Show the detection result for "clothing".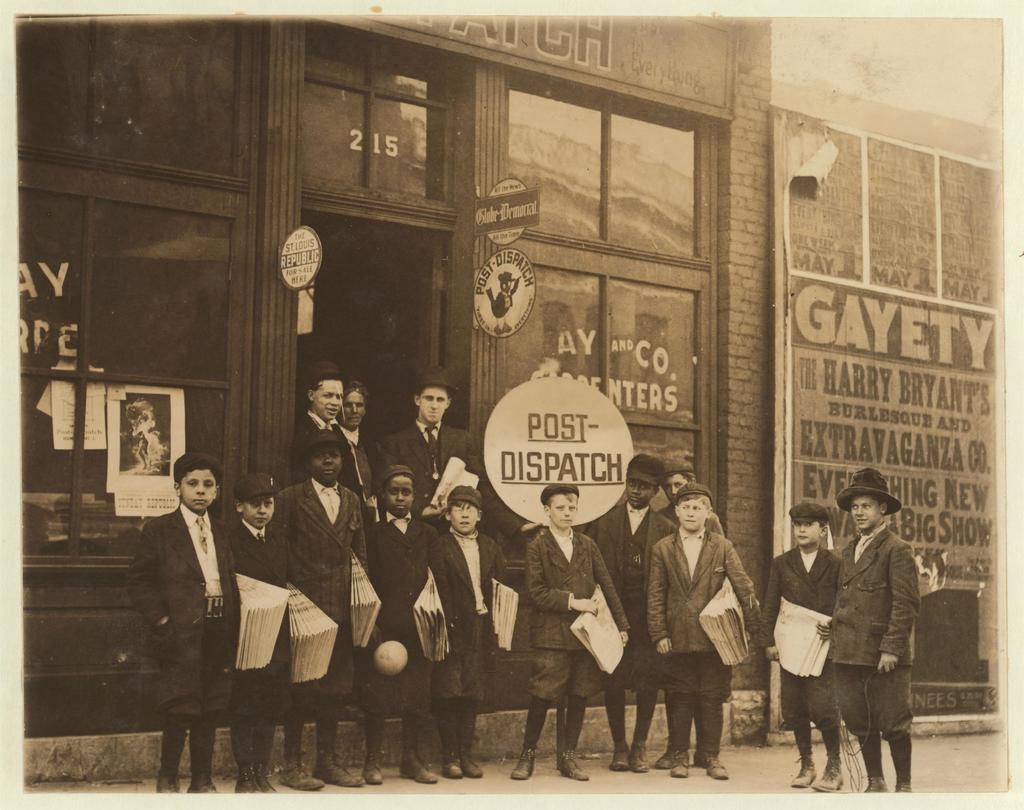
Rect(337, 407, 371, 494).
